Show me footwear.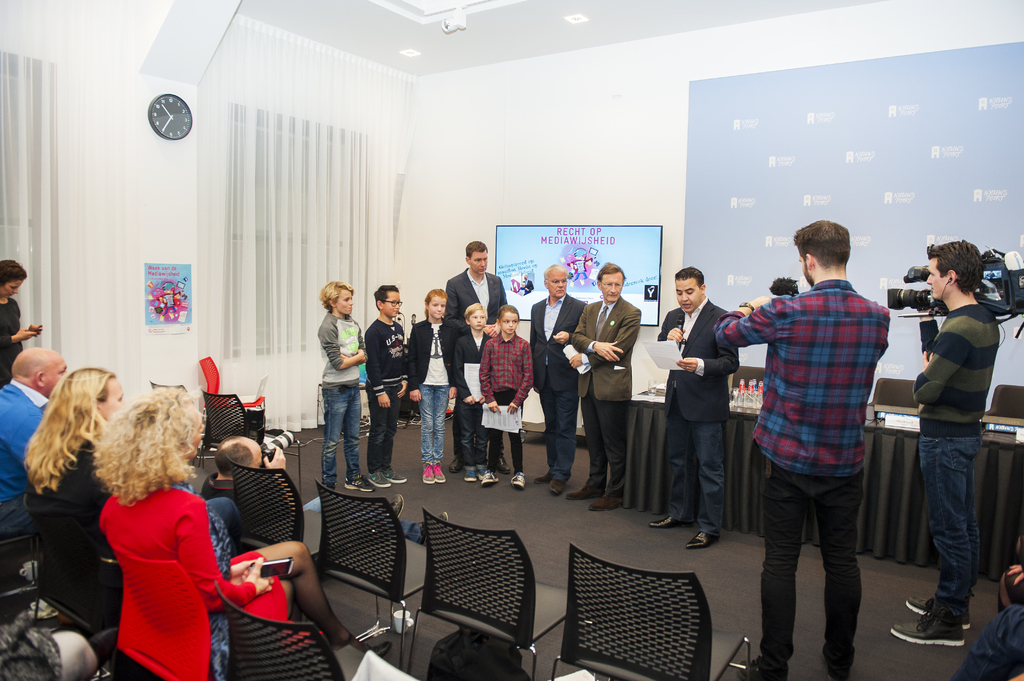
footwear is here: x1=367, y1=474, x2=390, y2=487.
